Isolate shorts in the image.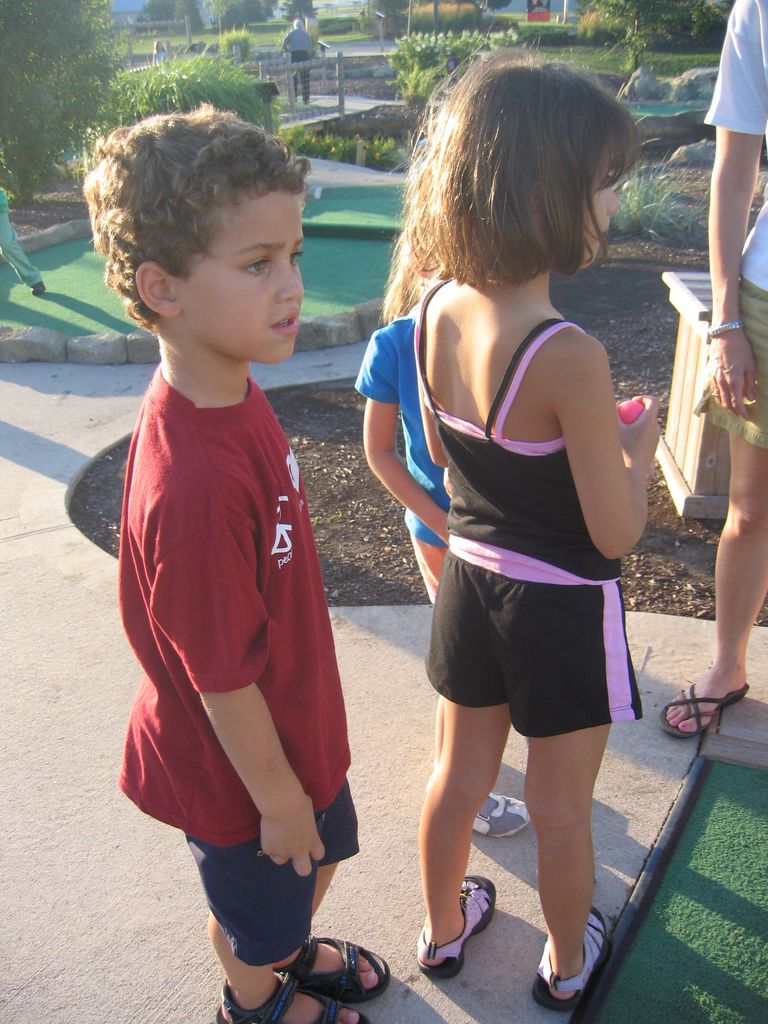
Isolated region: x1=404 y1=527 x2=448 y2=616.
